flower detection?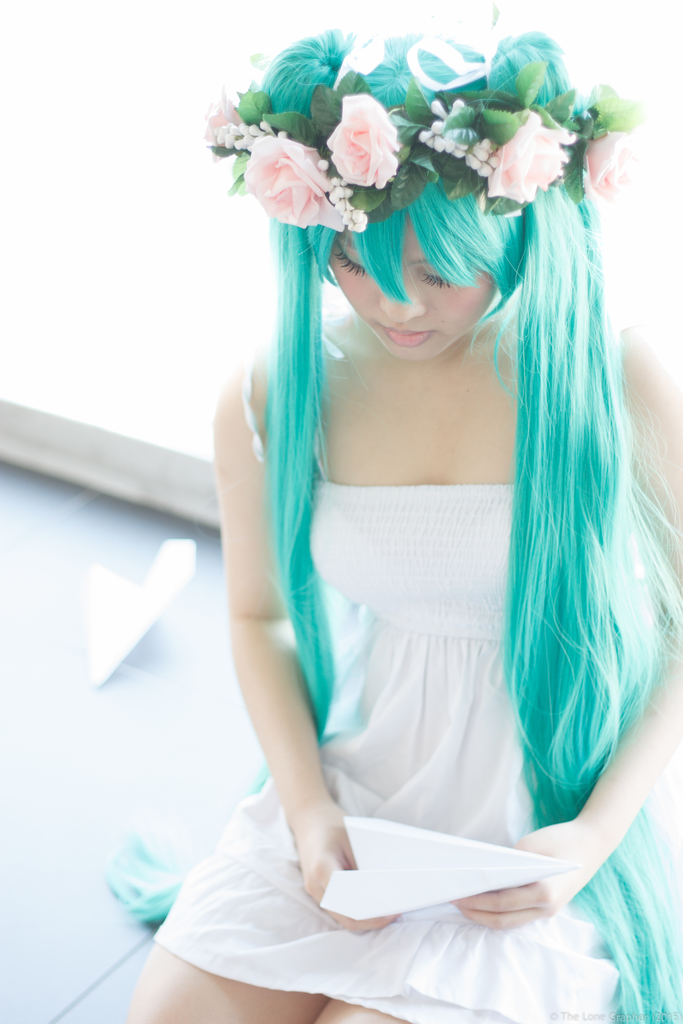
rect(240, 120, 348, 232)
